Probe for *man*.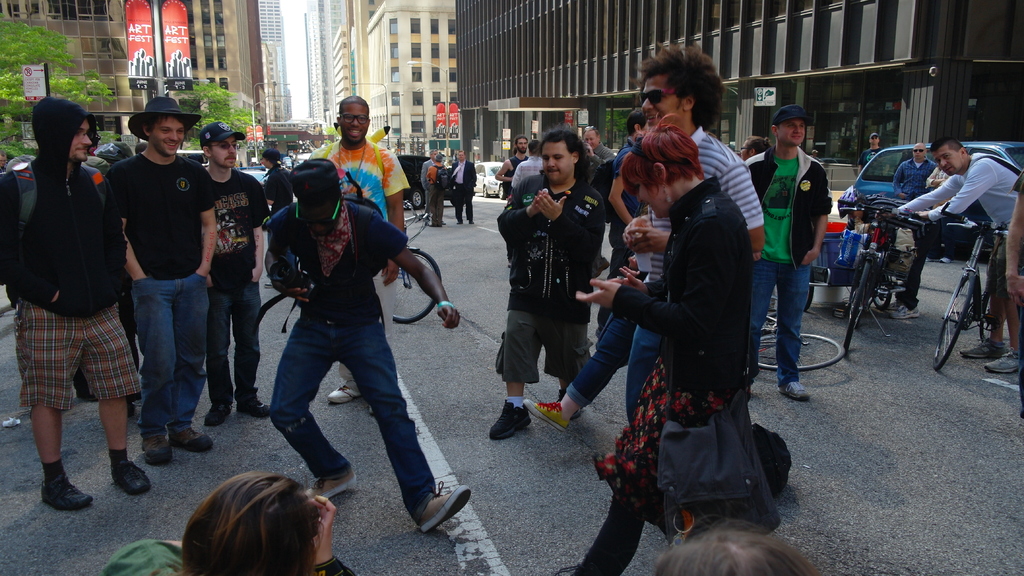
Probe result: x1=744 y1=102 x2=811 y2=403.
